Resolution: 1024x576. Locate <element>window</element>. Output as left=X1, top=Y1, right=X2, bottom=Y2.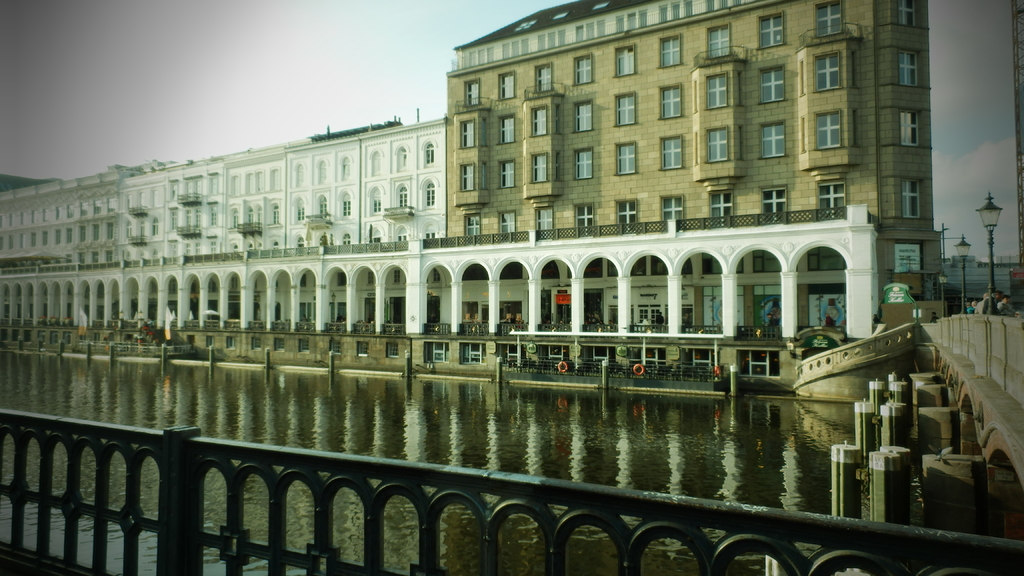
left=207, top=239, right=215, bottom=252.
